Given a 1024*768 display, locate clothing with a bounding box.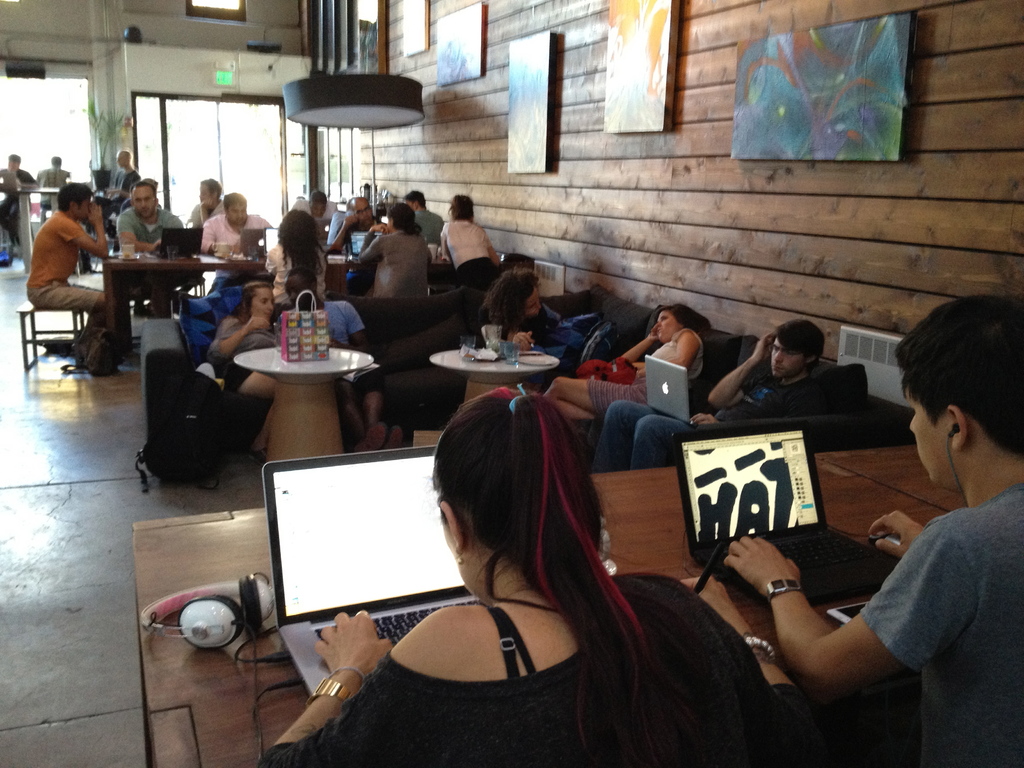
Located: box=[593, 381, 833, 470].
